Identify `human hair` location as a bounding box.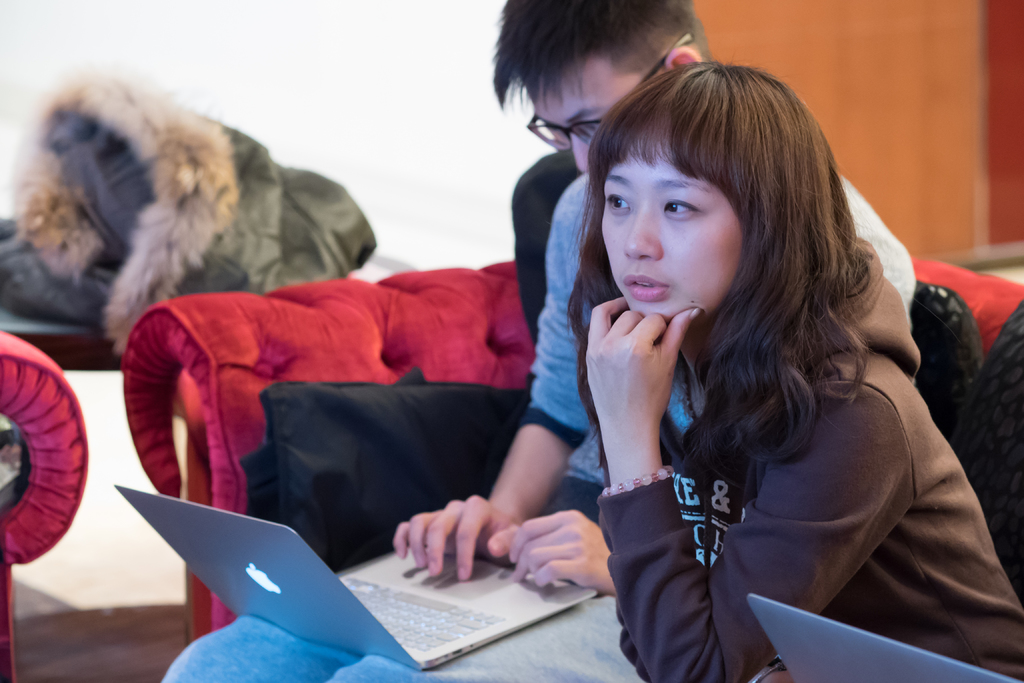
569 78 902 548.
